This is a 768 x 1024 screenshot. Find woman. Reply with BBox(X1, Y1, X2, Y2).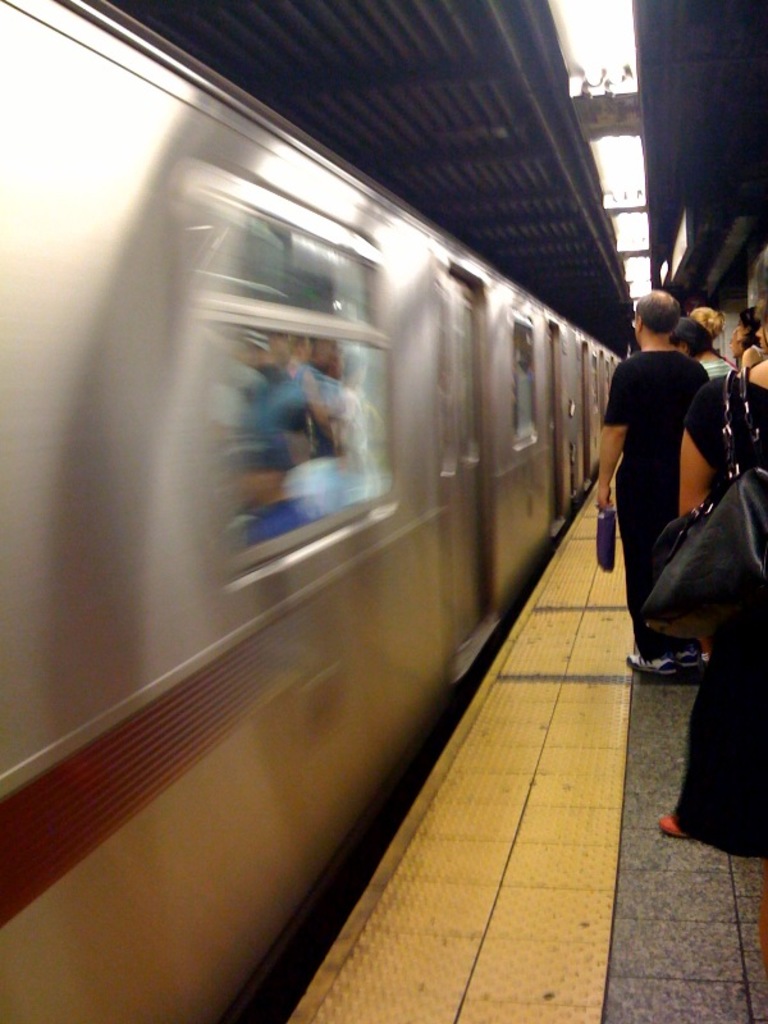
BBox(671, 324, 744, 412).
